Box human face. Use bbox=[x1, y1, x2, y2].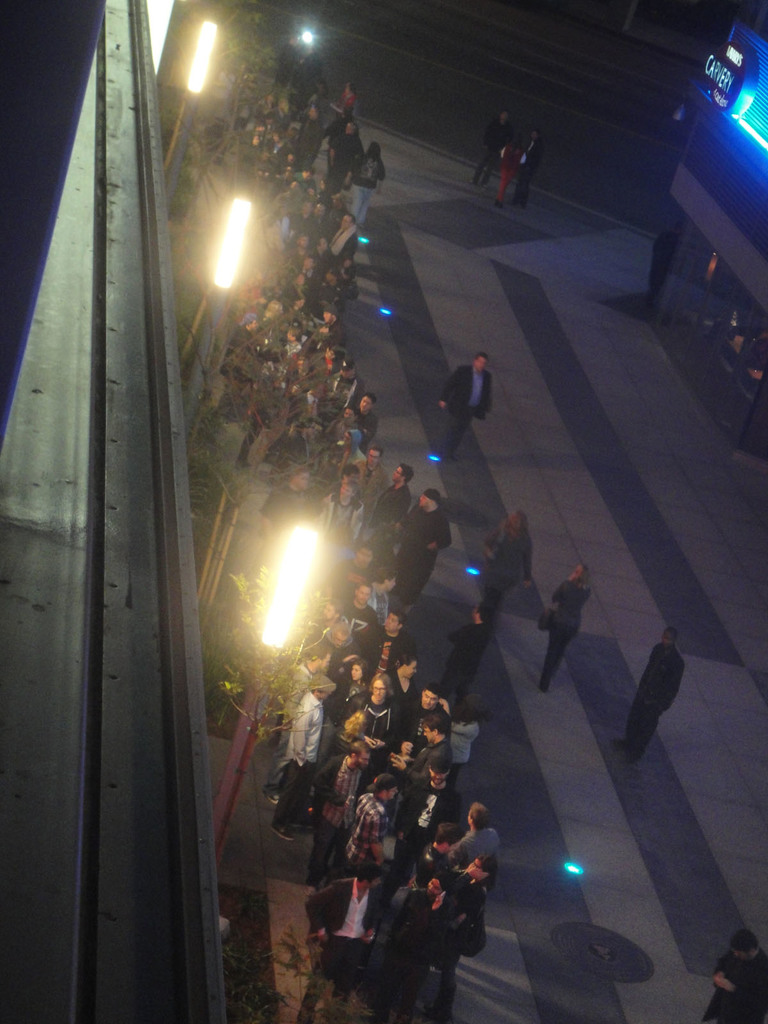
bbox=[351, 666, 365, 680].
